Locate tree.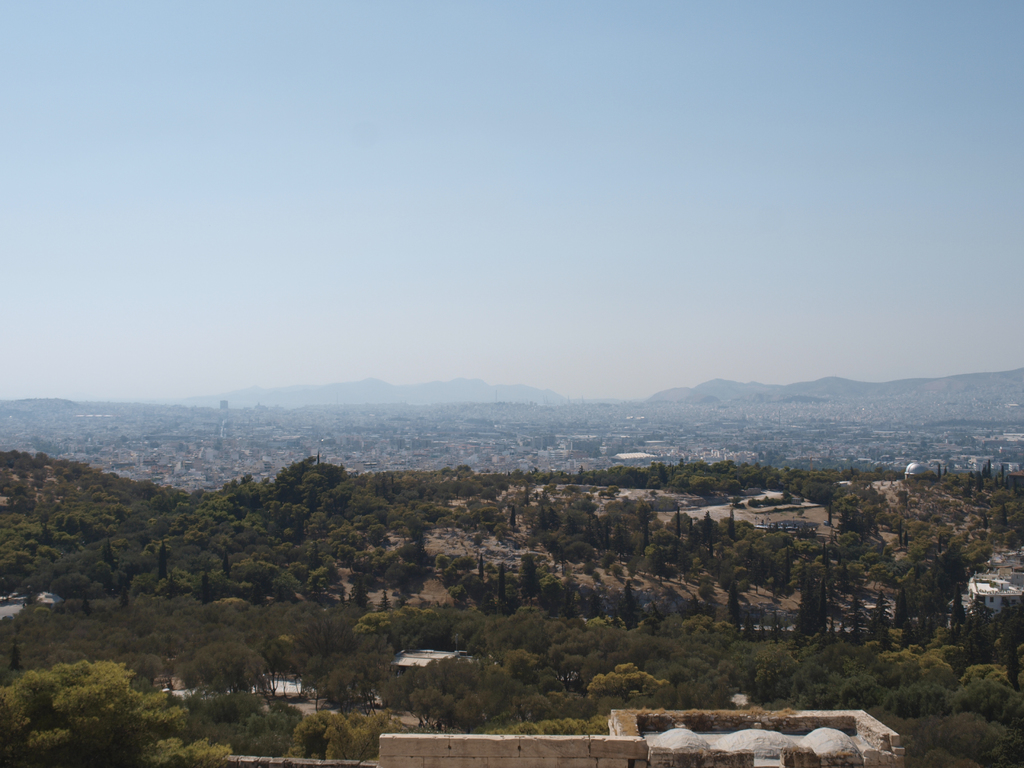
Bounding box: box=[522, 508, 530, 526].
